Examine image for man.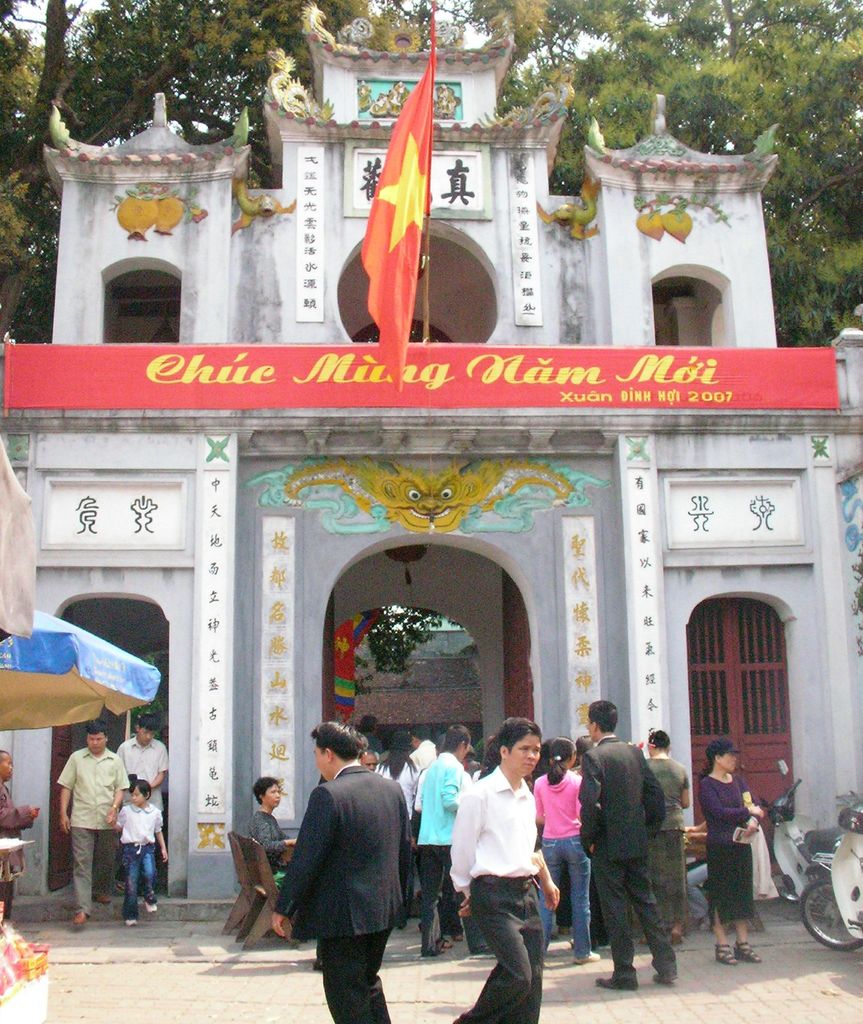
Examination result: left=415, top=732, right=462, bottom=947.
